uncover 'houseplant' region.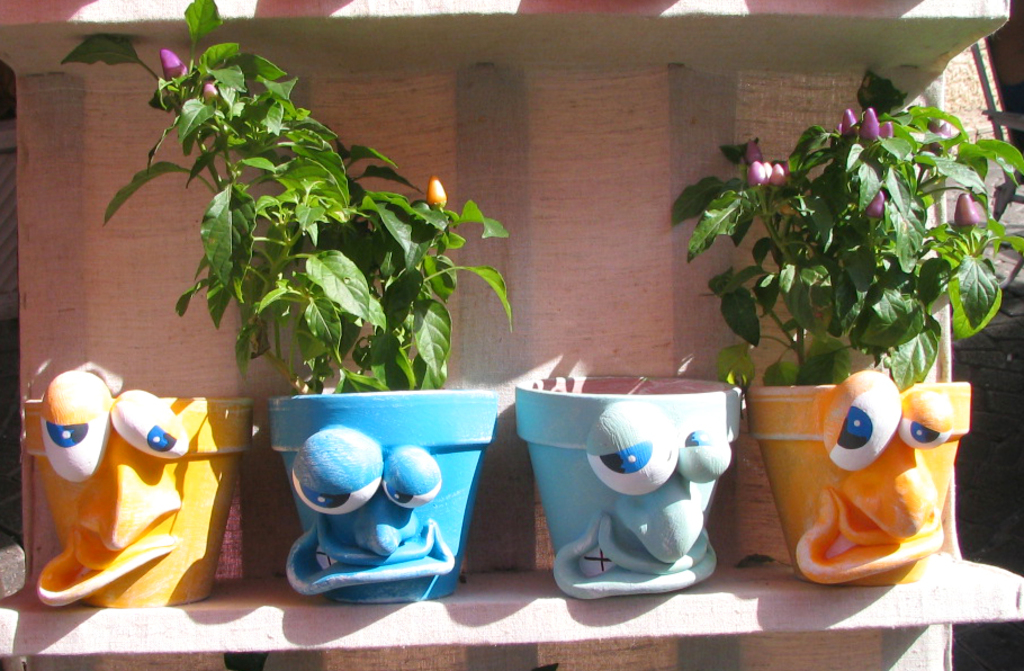
Uncovered: region(56, 0, 517, 600).
